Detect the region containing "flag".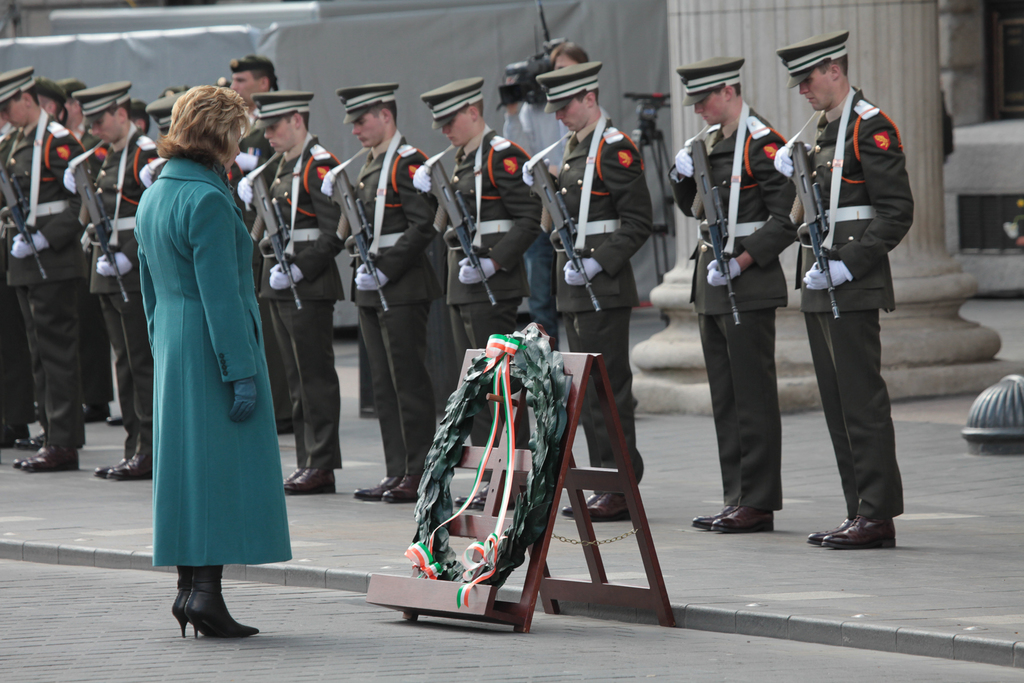
(left=398, top=336, right=522, bottom=614).
